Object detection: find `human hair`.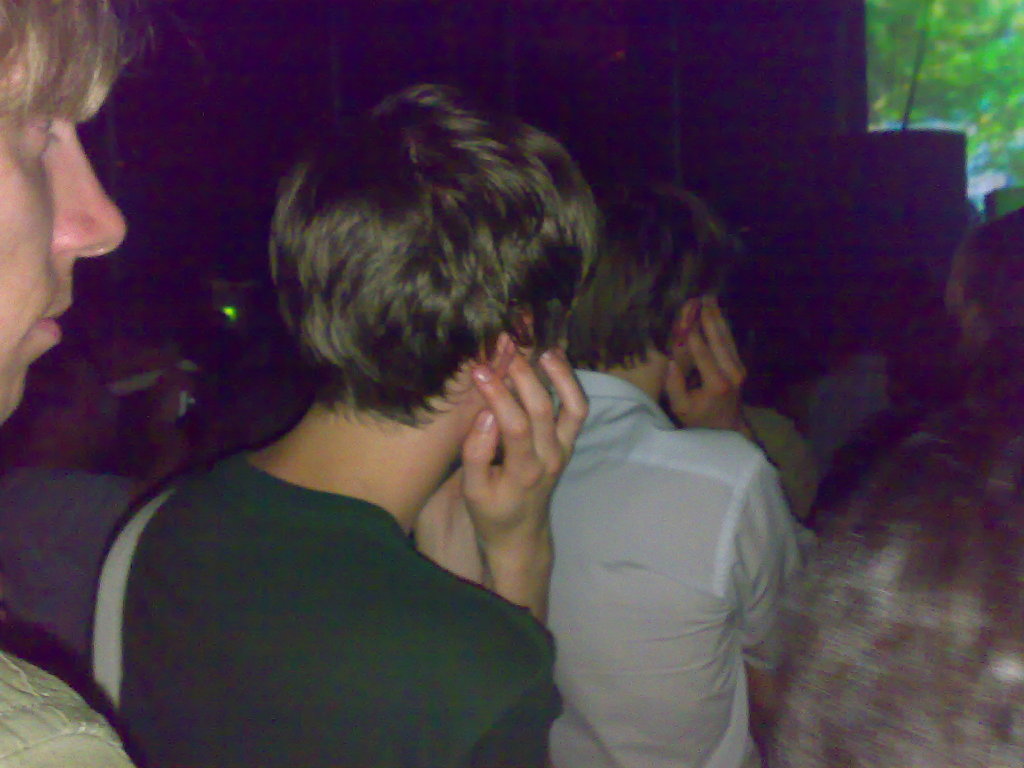
(561,171,724,378).
